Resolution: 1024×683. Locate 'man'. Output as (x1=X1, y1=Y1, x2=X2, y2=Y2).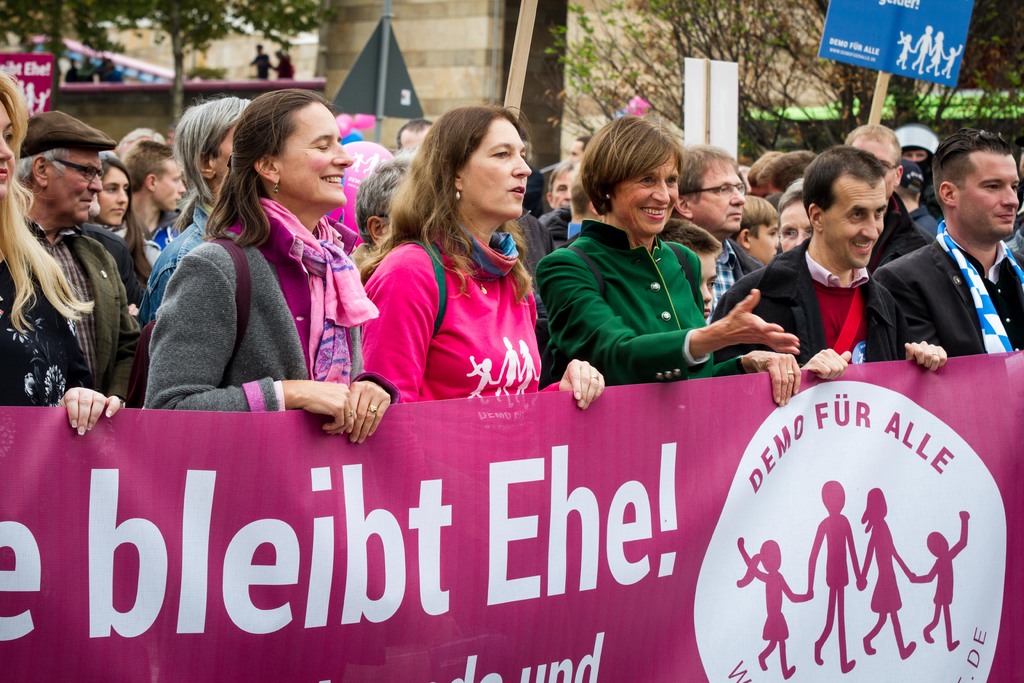
(x1=546, y1=158, x2=582, y2=245).
